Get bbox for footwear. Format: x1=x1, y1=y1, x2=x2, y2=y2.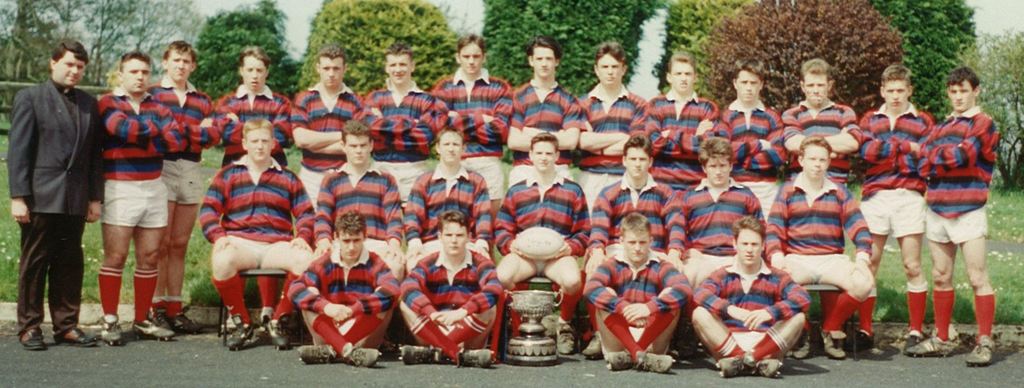
x1=401, y1=340, x2=440, y2=365.
